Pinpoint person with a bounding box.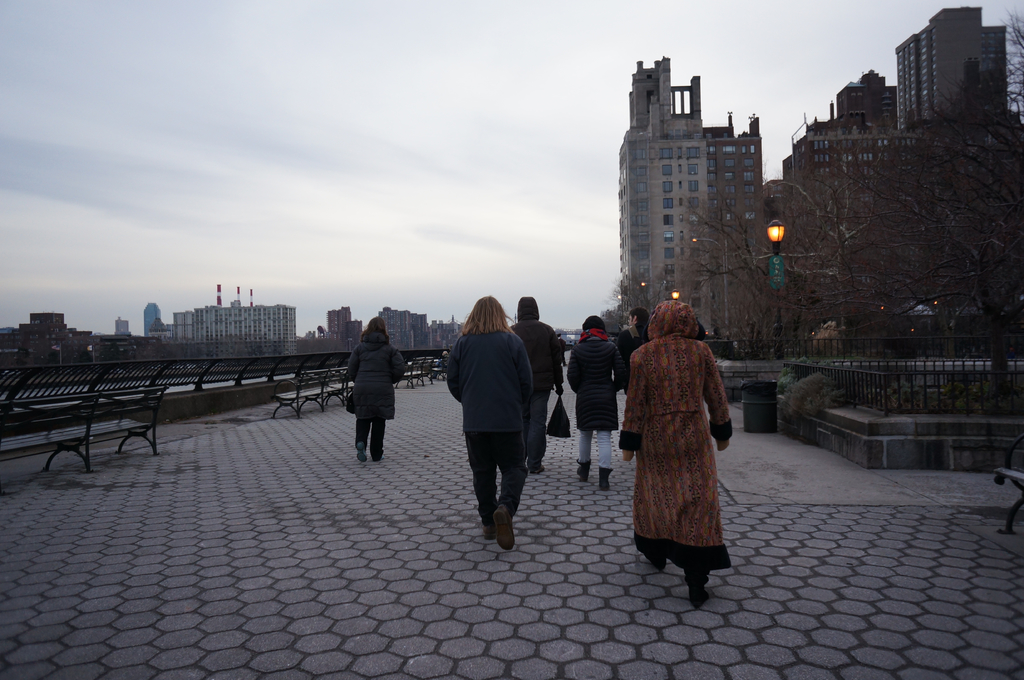
bbox=(551, 329, 566, 374).
